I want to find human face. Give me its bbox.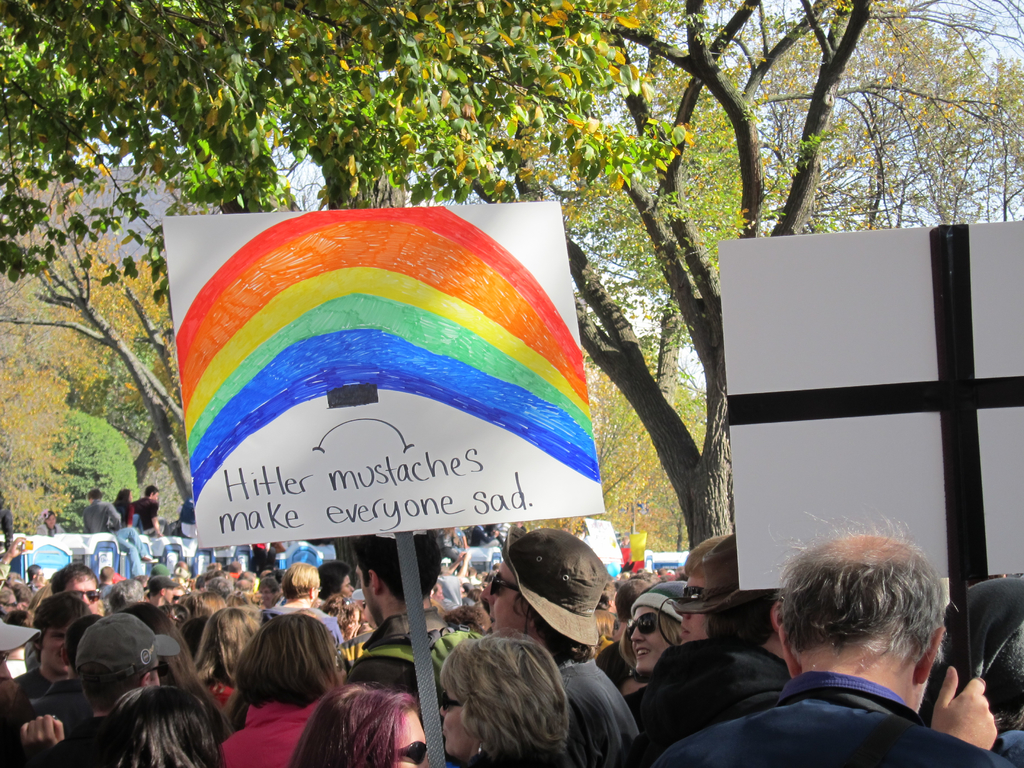
box(32, 617, 83, 682).
